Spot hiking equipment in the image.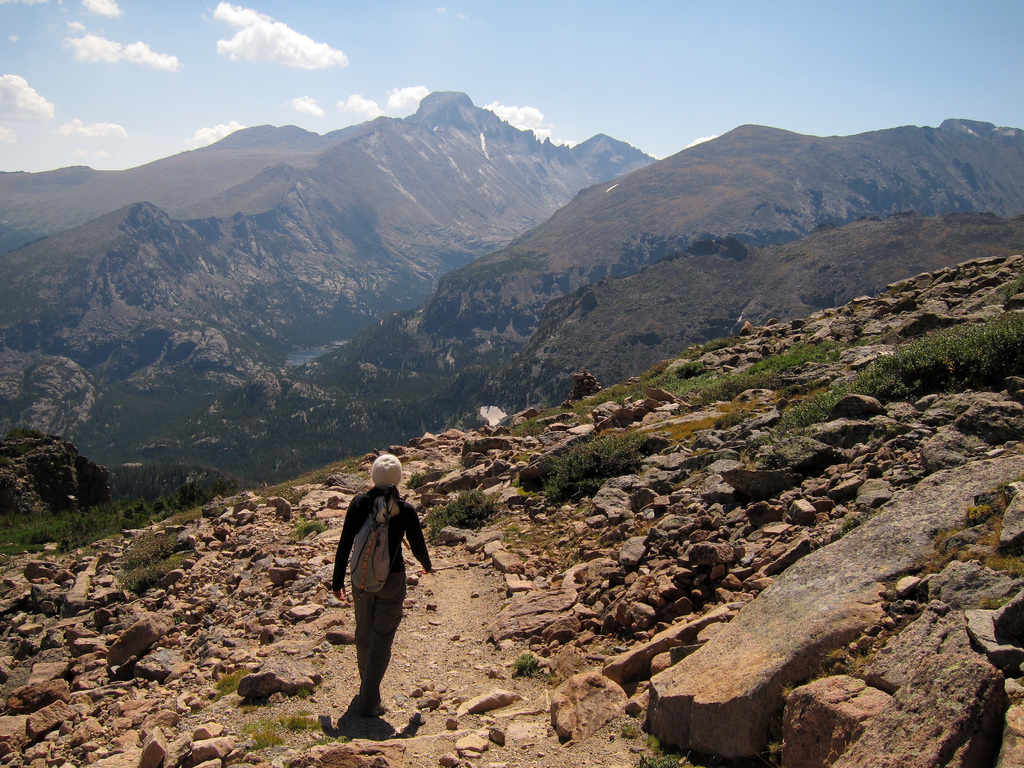
hiking equipment found at x1=342 y1=500 x2=412 y2=590.
